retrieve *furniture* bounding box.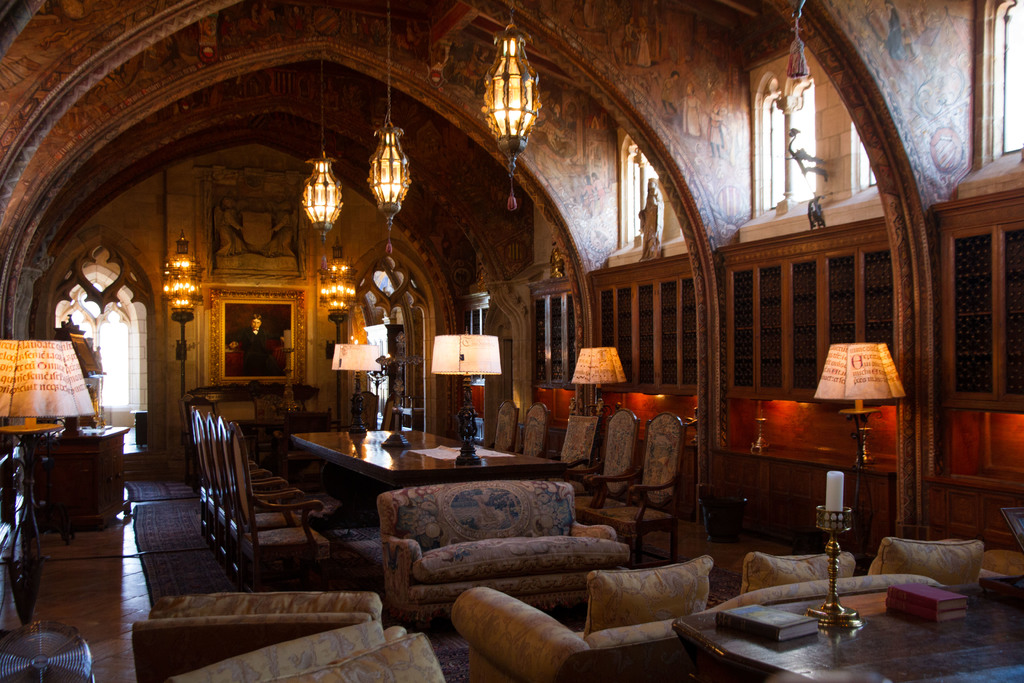
Bounding box: pyautogui.locateOnScreen(221, 424, 365, 588).
